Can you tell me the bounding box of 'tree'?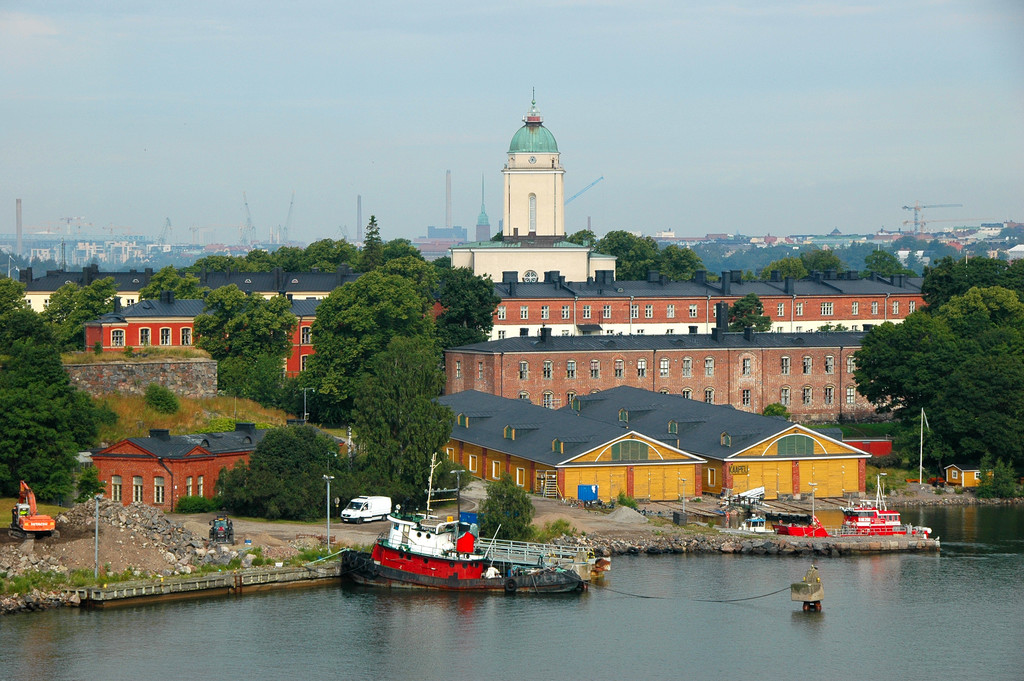
left=269, top=241, right=316, bottom=272.
